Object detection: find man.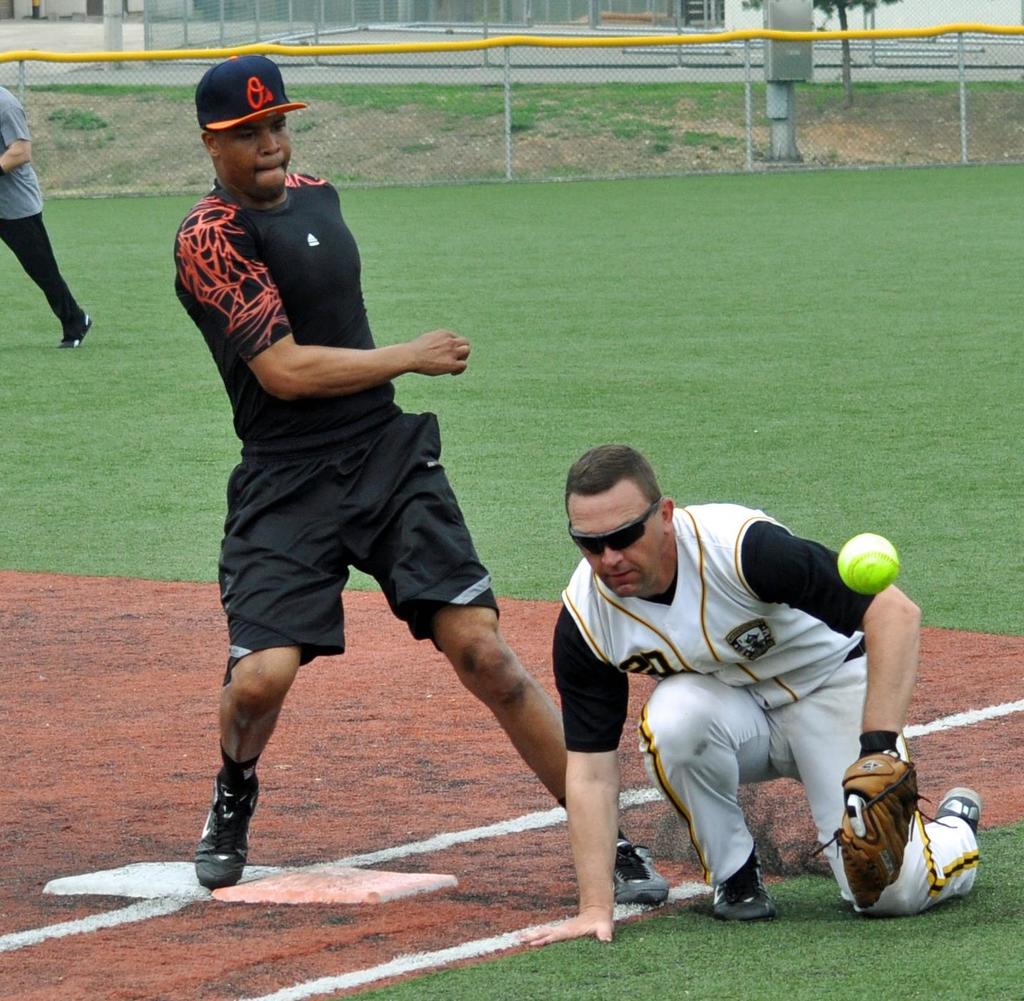
x1=160, y1=61, x2=506, y2=860.
